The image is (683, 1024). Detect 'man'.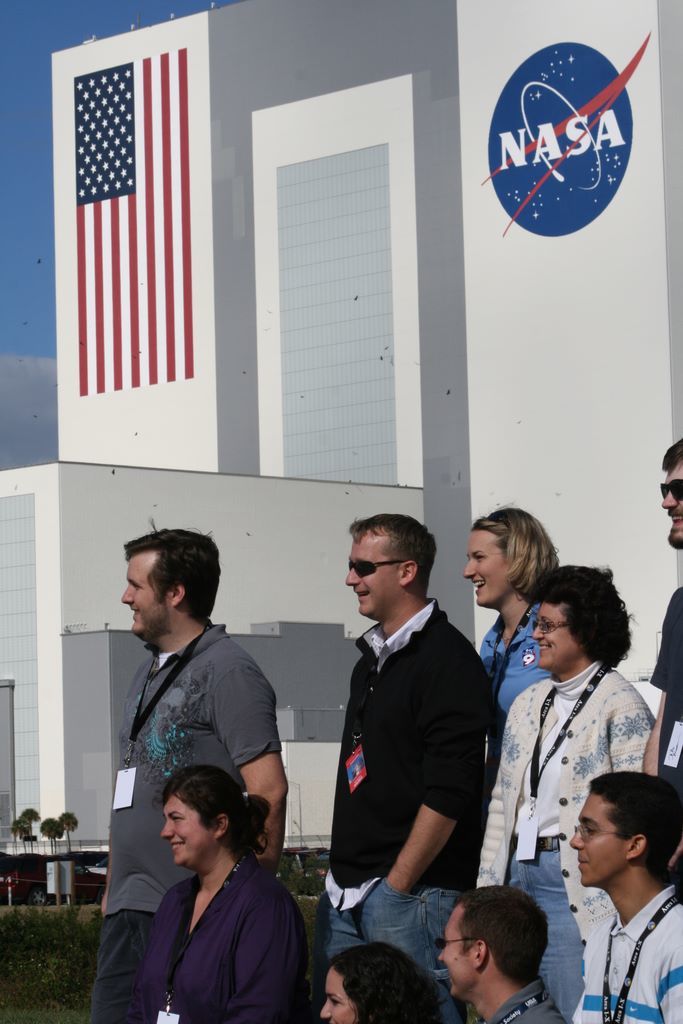
Detection: bbox(96, 518, 289, 1023).
